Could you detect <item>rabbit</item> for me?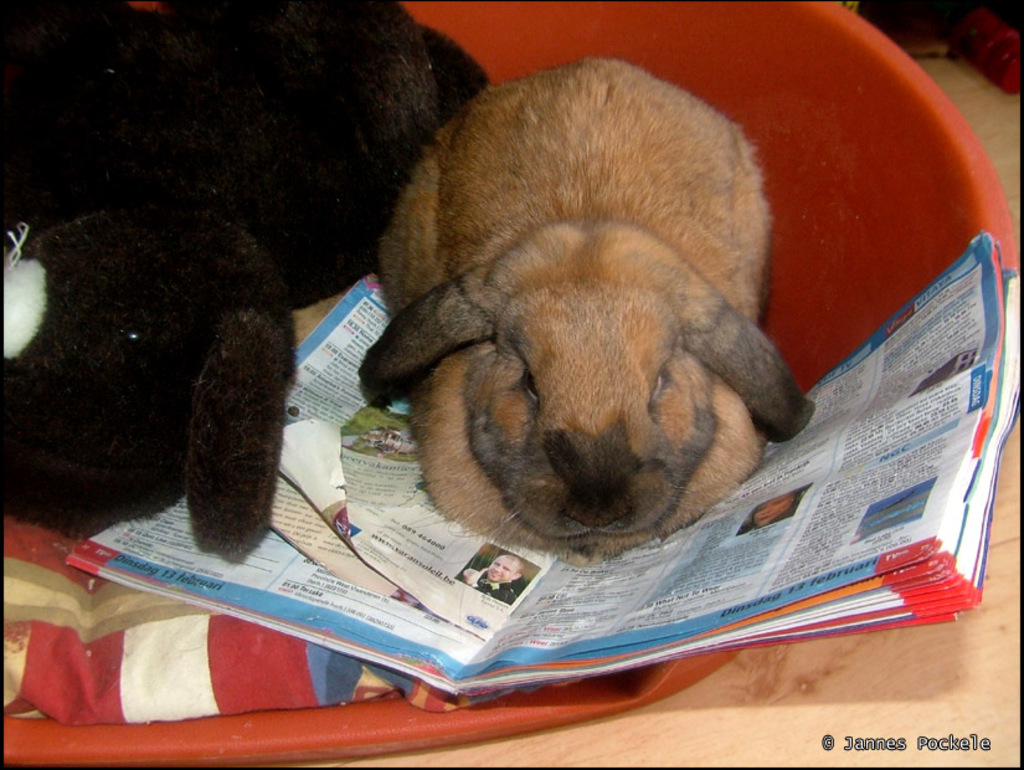
Detection result: Rect(350, 56, 814, 560).
